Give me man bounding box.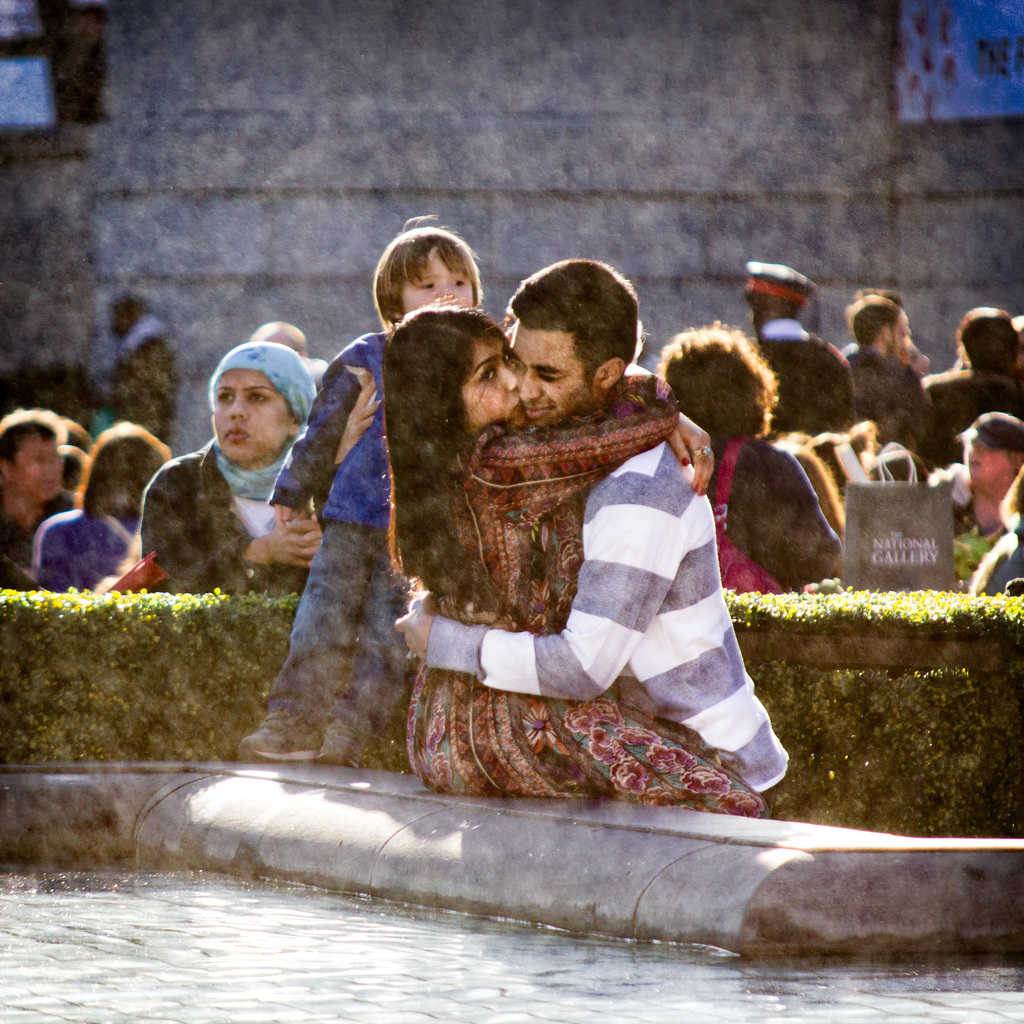
BBox(922, 310, 1023, 453).
